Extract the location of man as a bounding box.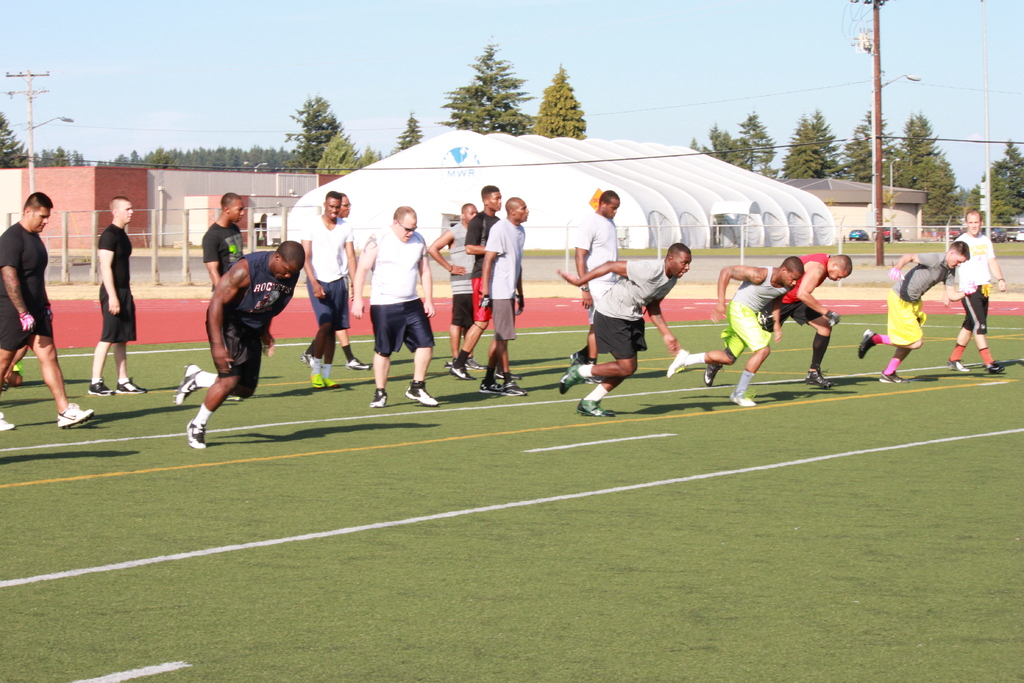
[665, 254, 803, 409].
